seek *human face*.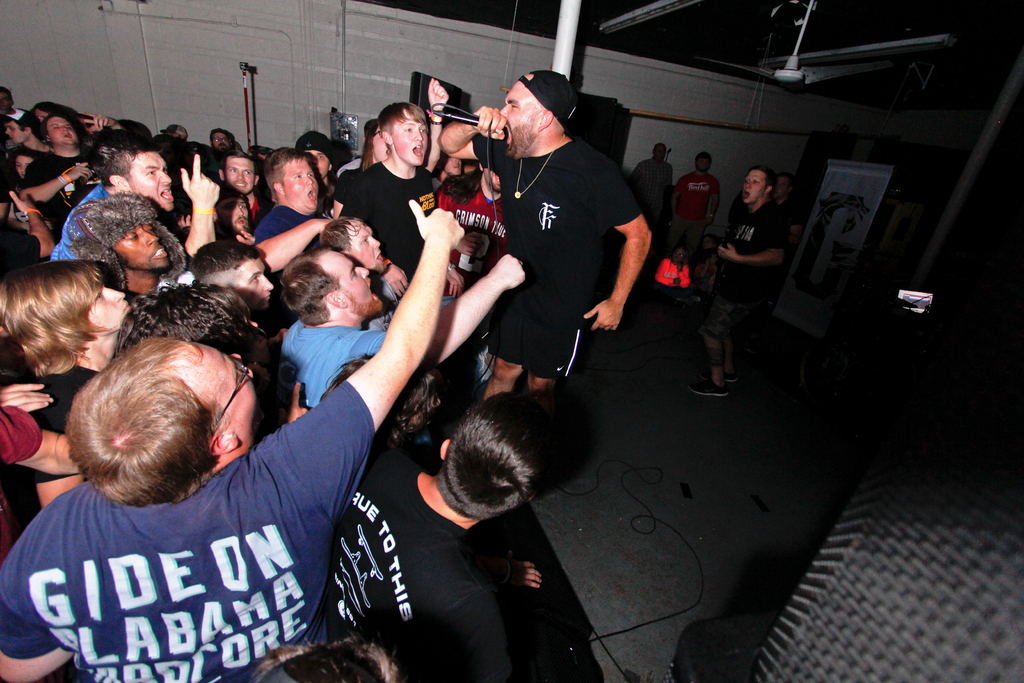
BBox(214, 134, 231, 150).
